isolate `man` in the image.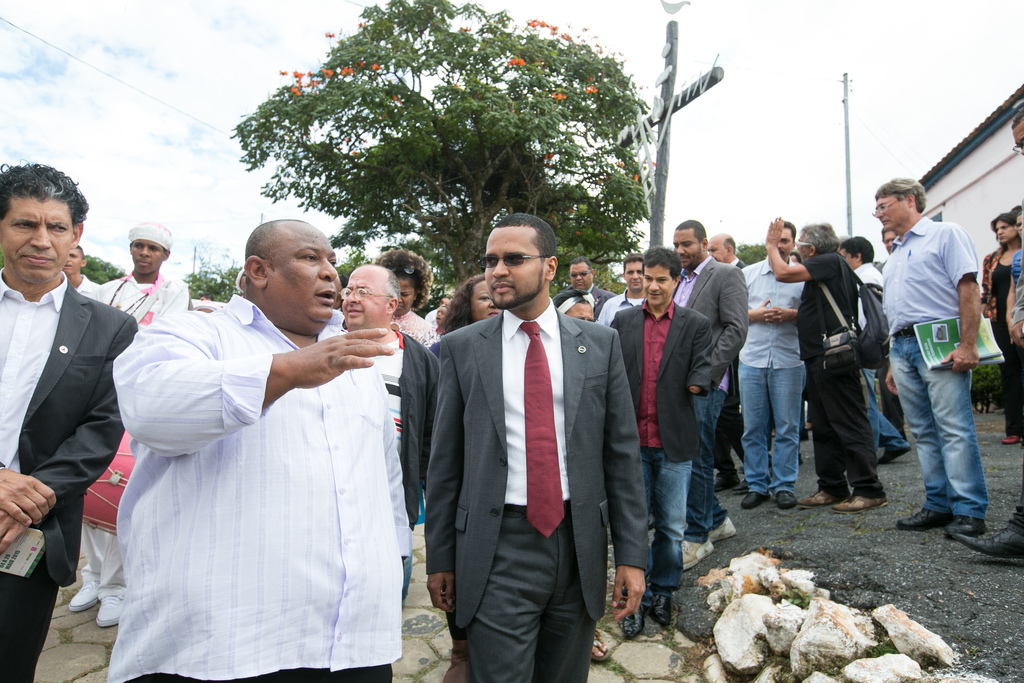
Isolated region: BBox(951, 106, 1023, 561).
